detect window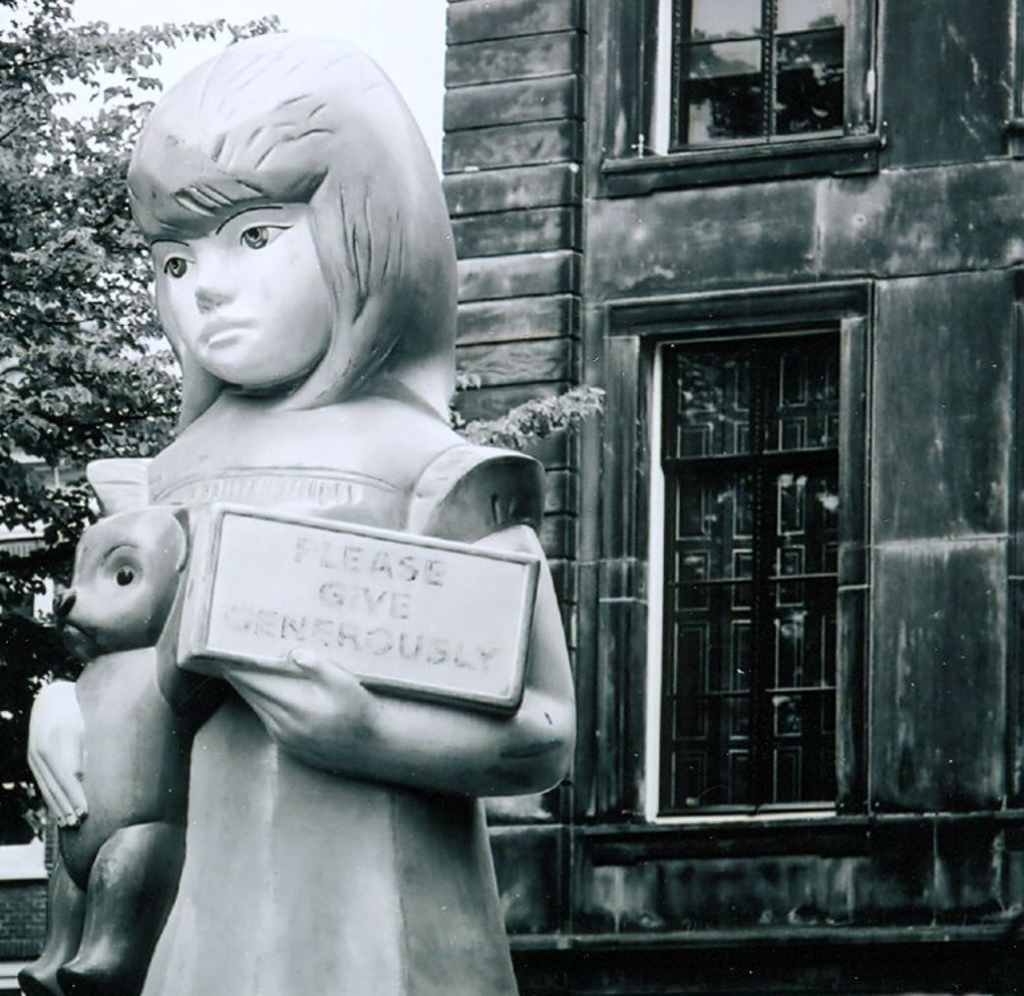
l=643, t=11, r=897, b=153
